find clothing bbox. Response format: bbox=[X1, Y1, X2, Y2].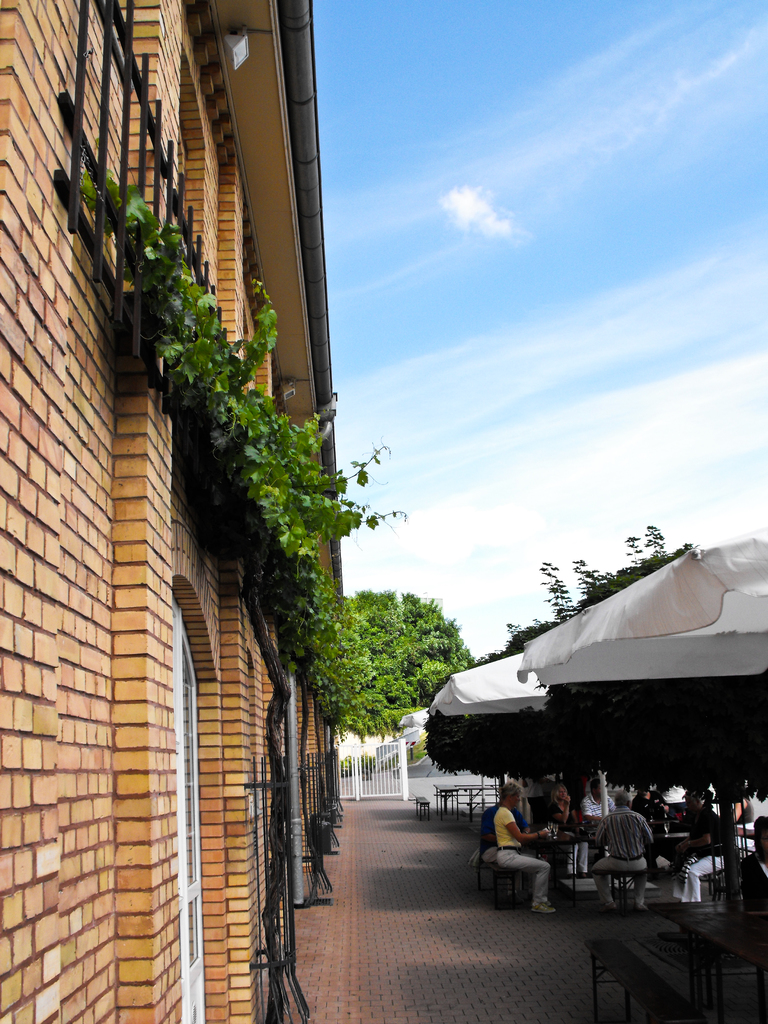
bbox=[579, 794, 620, 834].
